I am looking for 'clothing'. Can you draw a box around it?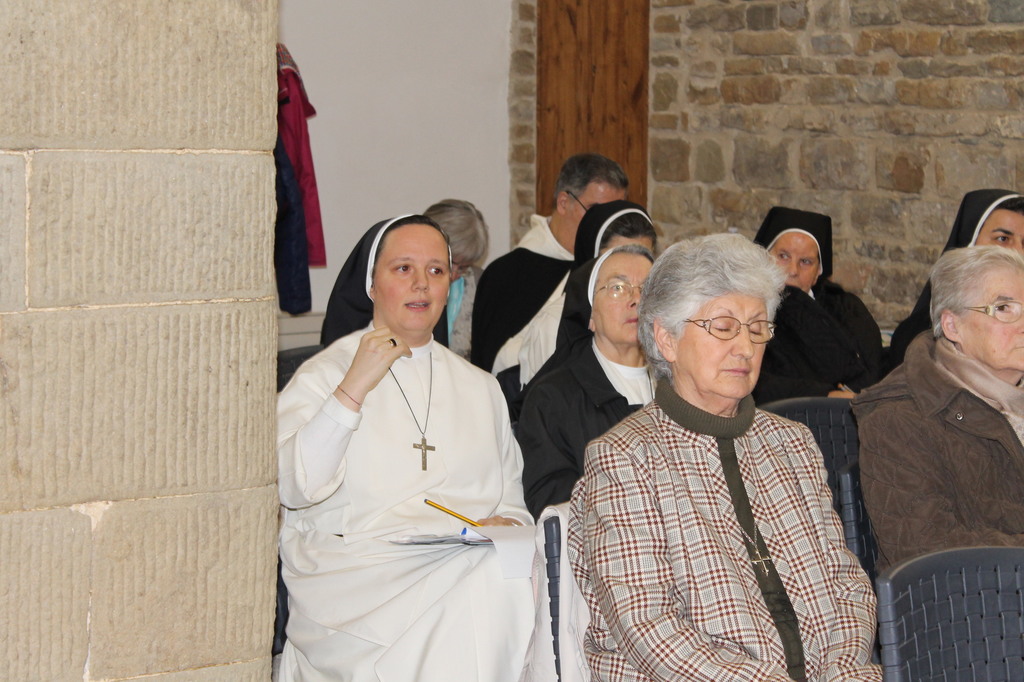
Sure, the bounding box is l=273, t=215, r=558, b=681.
